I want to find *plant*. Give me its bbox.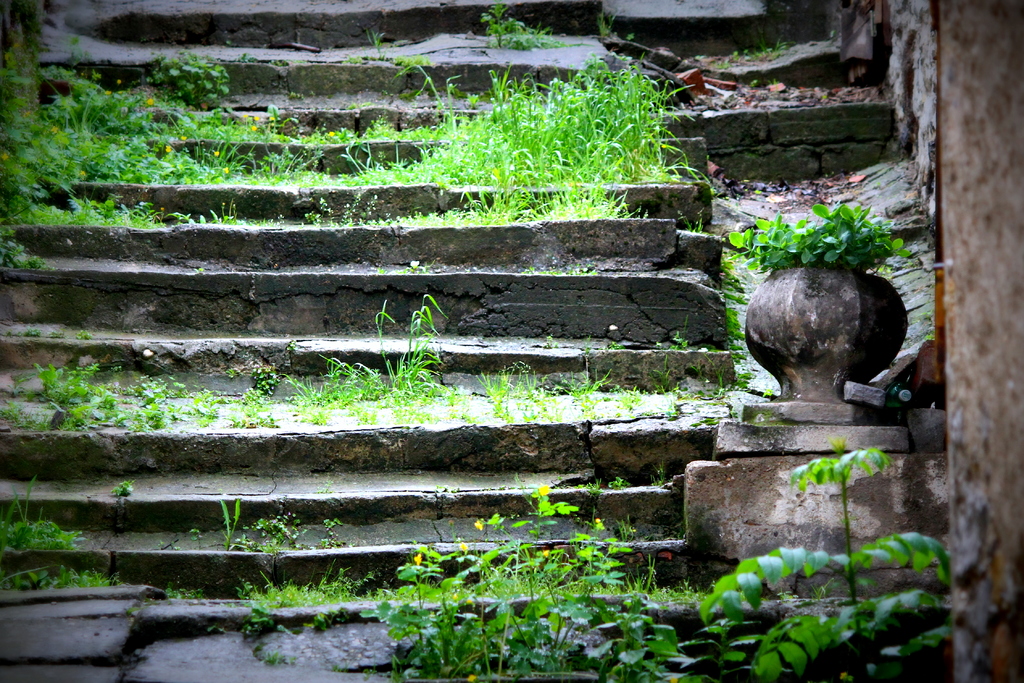
<box>604,339,632,360</box>.
